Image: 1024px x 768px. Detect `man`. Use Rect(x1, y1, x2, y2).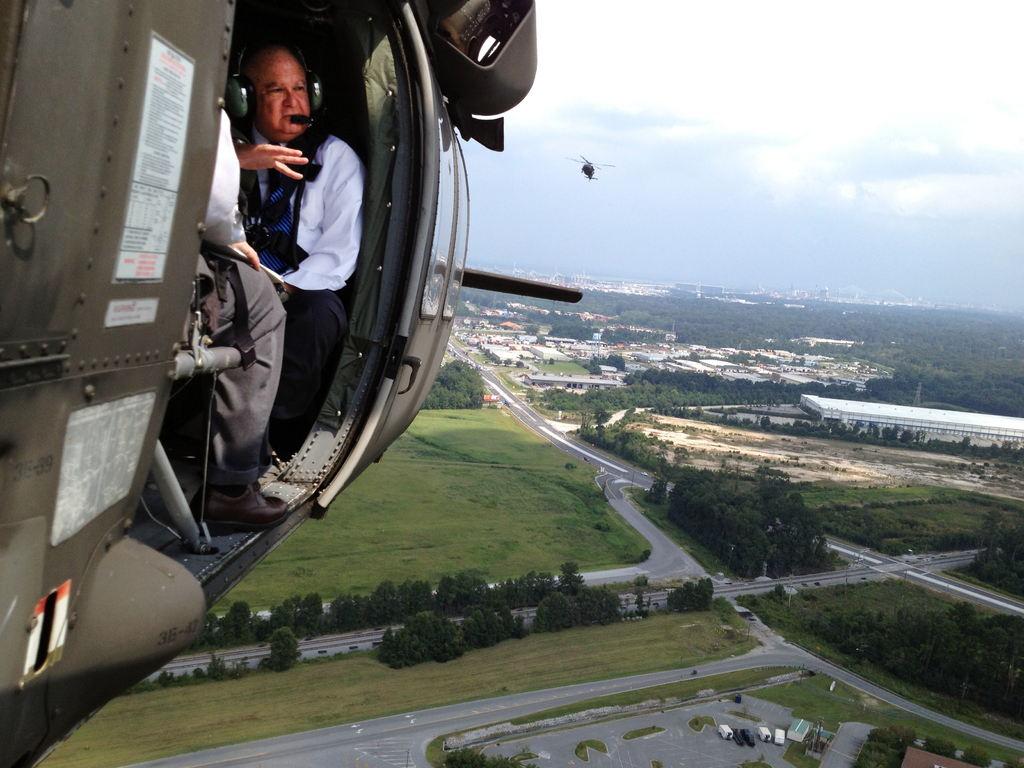
Rect(184, 108, 292, 533).
